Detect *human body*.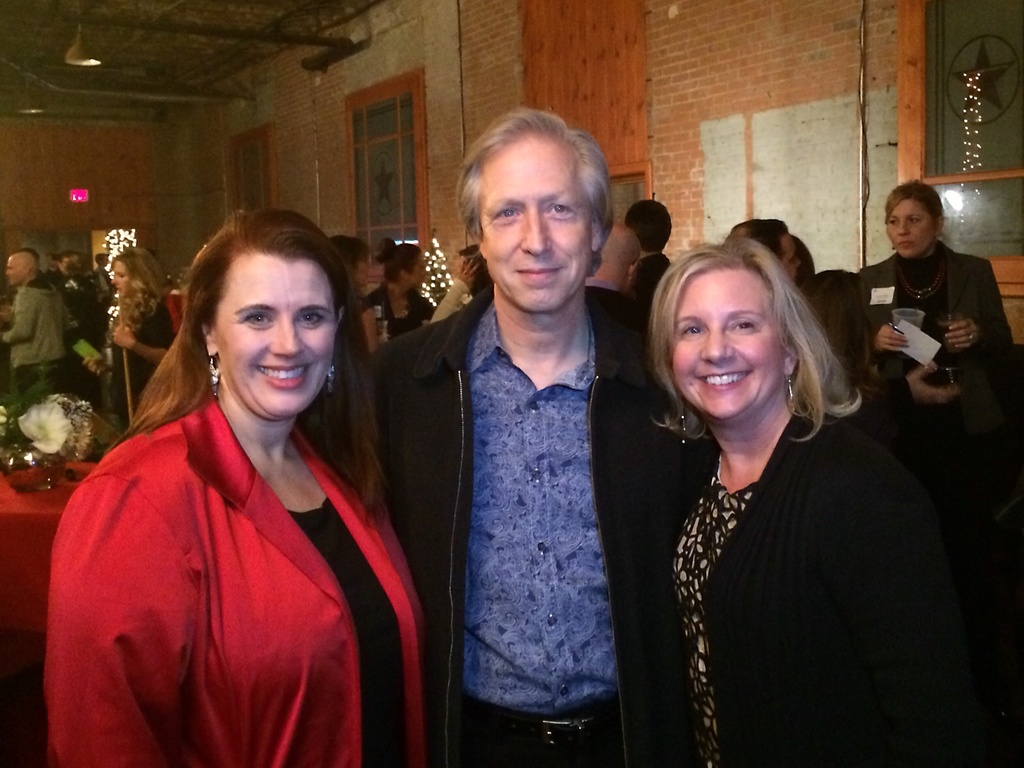
Detected at rect(361, 277, 436, 344).
